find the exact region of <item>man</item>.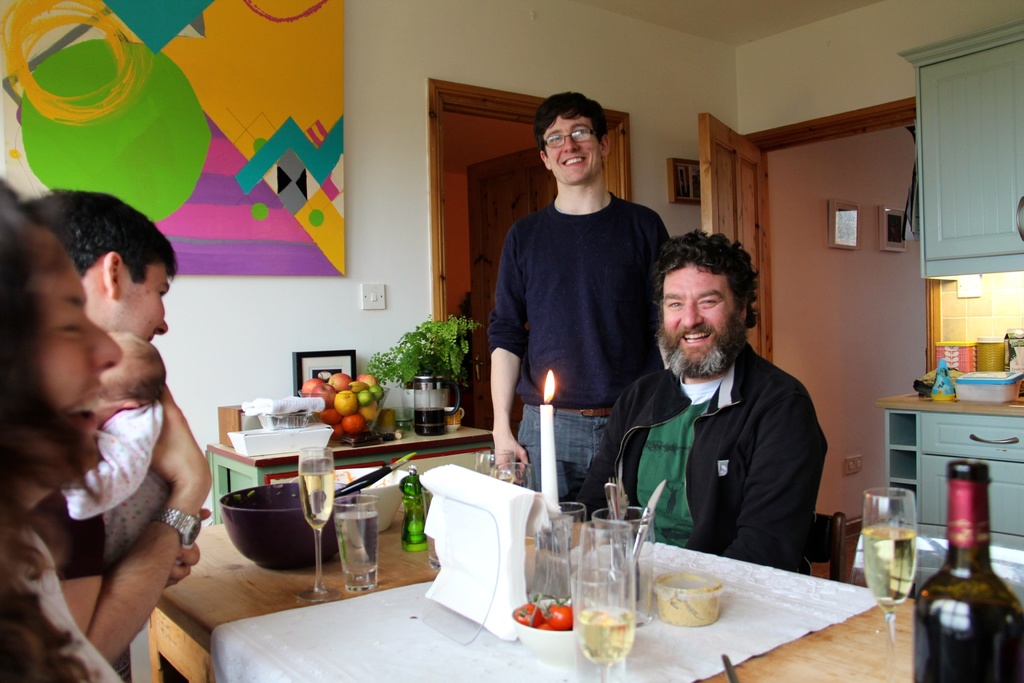
Exact region: 591:238:859:566.
